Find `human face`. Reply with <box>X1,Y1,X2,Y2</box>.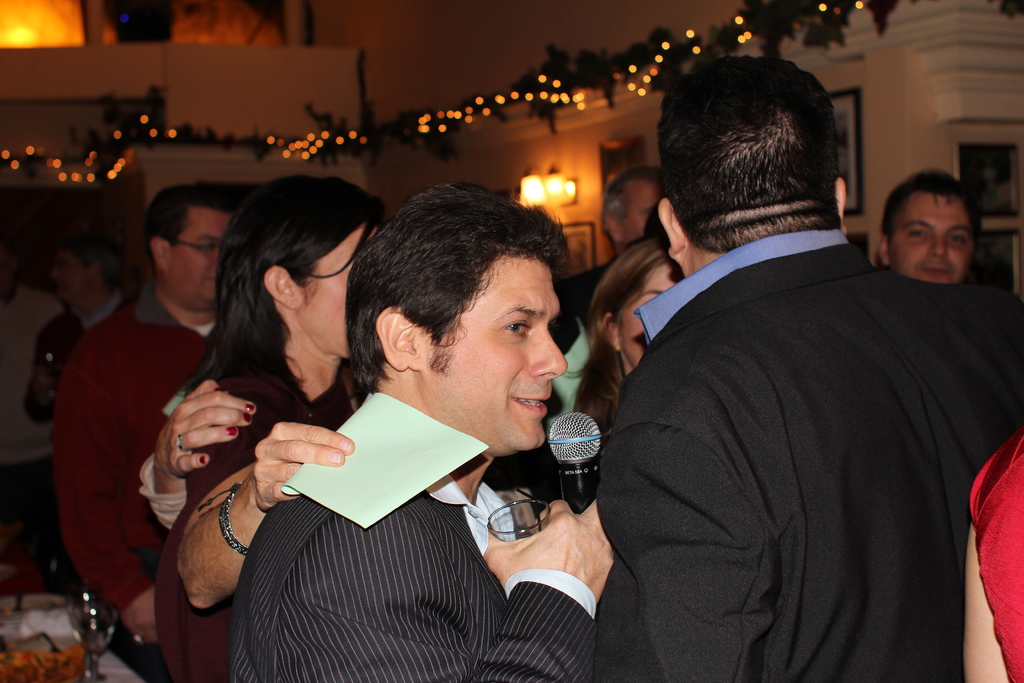
<box>300,224,376,361</box>.
